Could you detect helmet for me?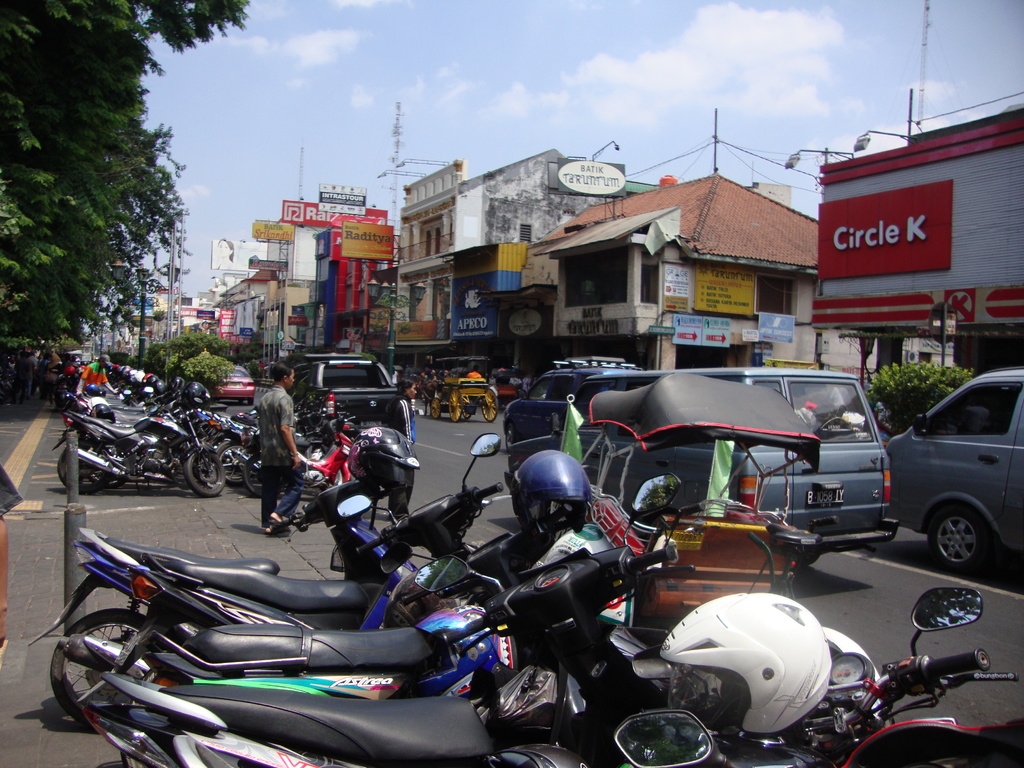
Detection result: select_region(512, 451, 606, 555).
